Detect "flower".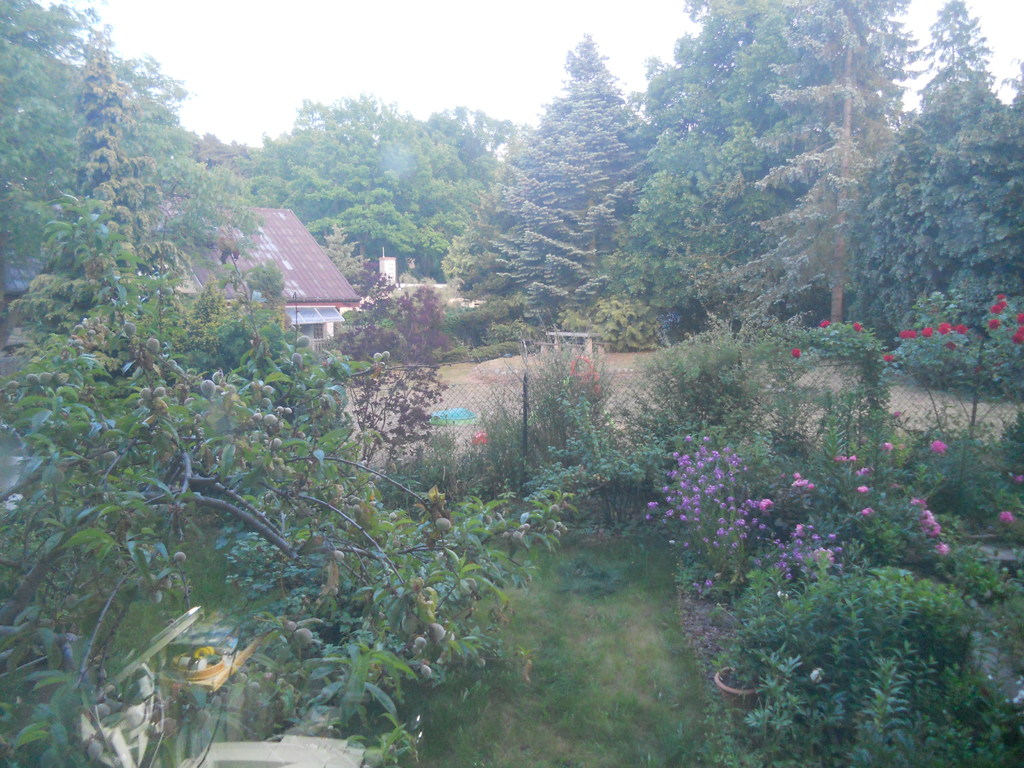
Detected at {"x1": 1002, "y1": 301, "x2": 1007, "y2": 305}.
